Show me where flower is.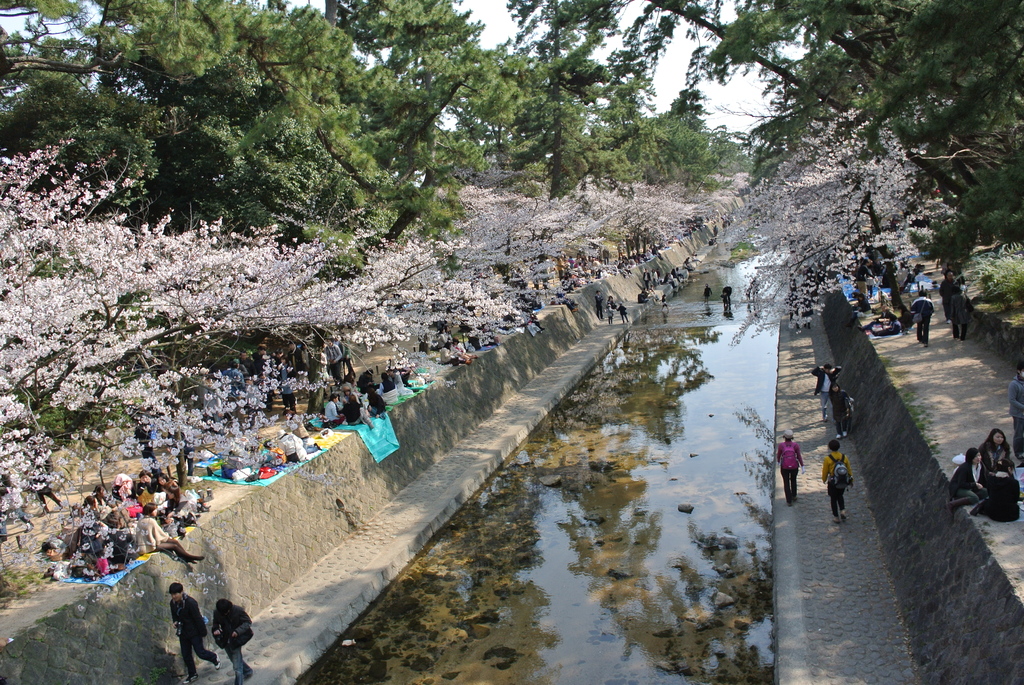
flower is at <region>0, 473, 31, 509</region>.
